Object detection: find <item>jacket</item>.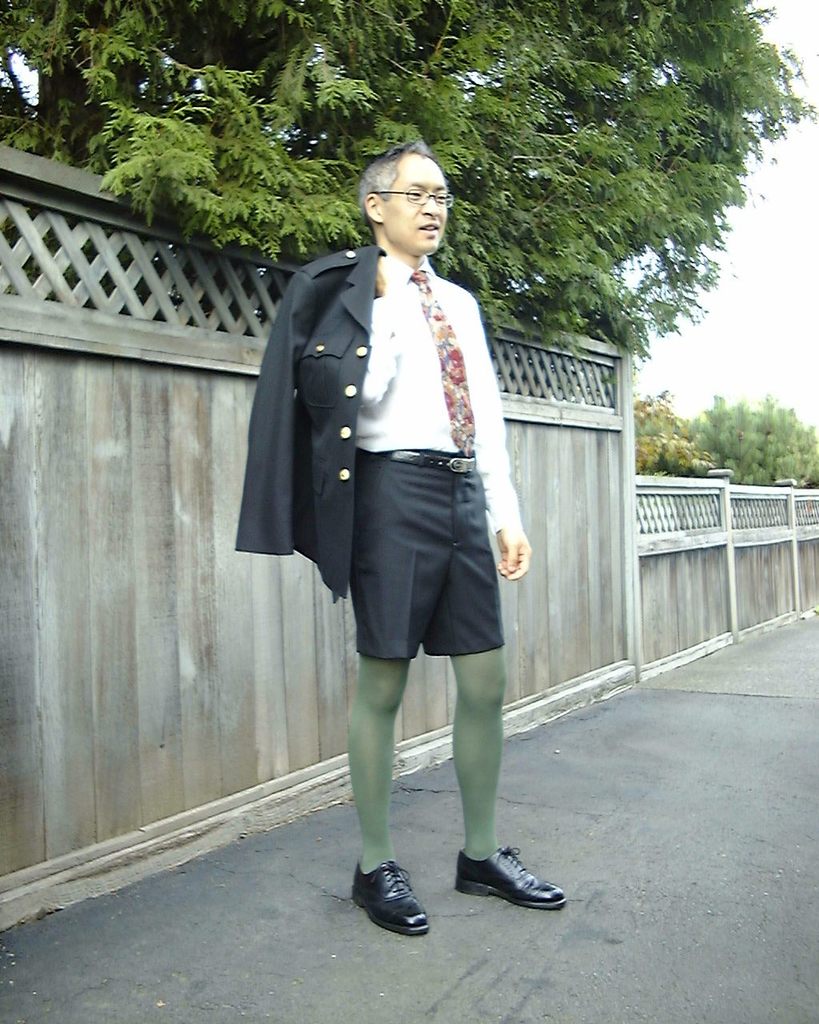
bbox=[230, 240, 378, 599].
